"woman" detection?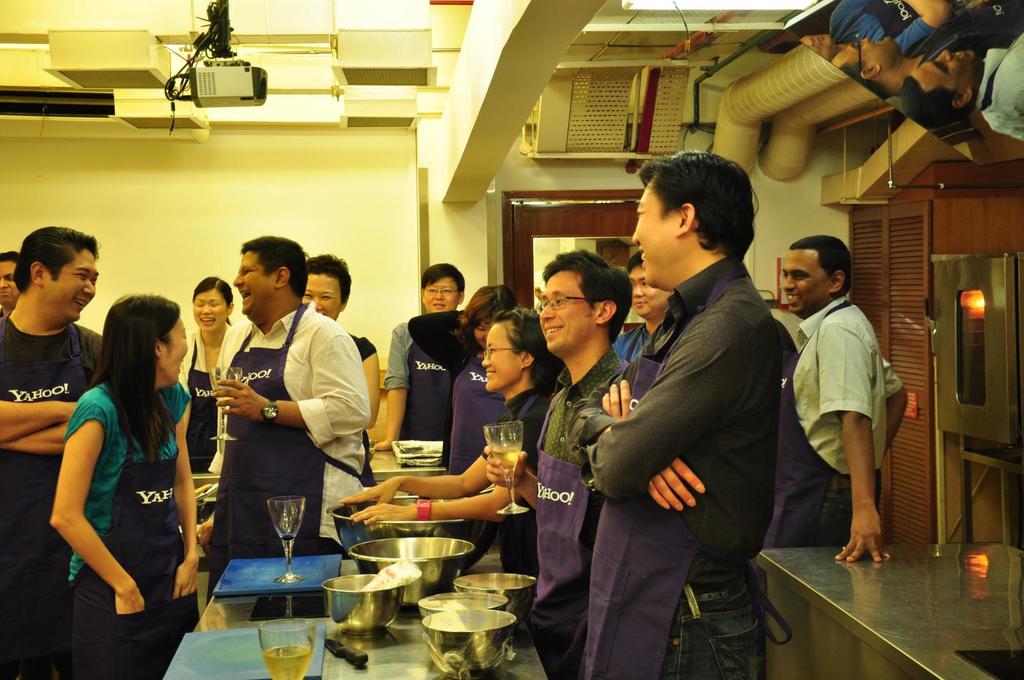
<bbox>170, 273, 235, 468</bbox>
